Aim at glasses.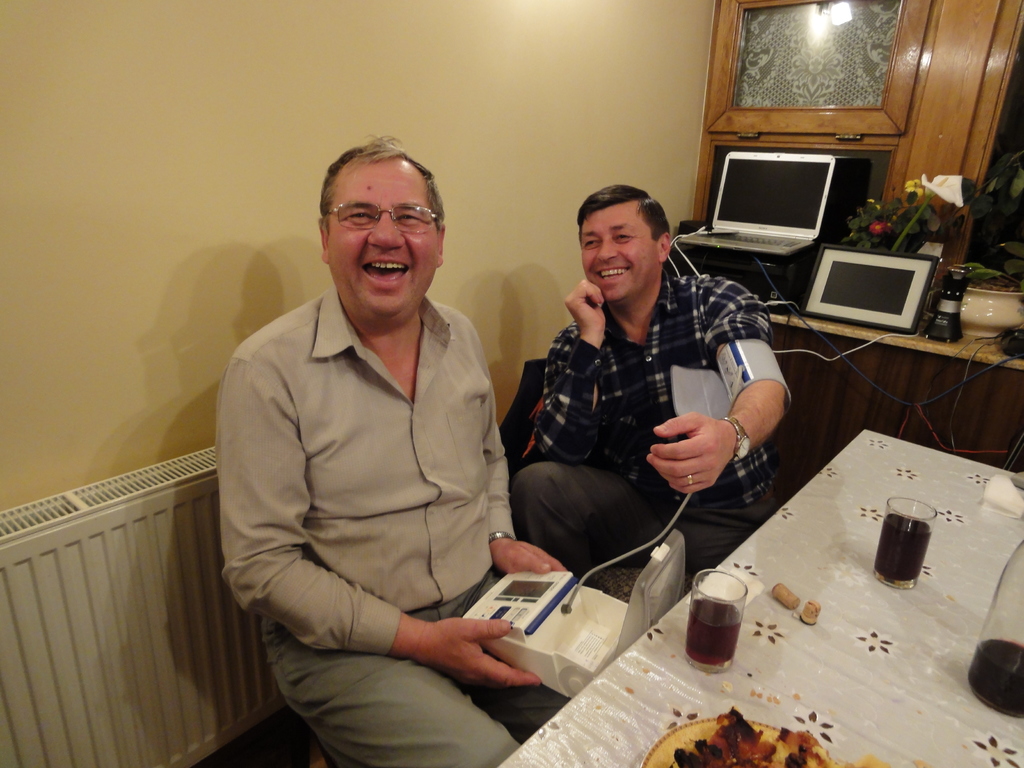
Aimed at 316/197/445/247.
